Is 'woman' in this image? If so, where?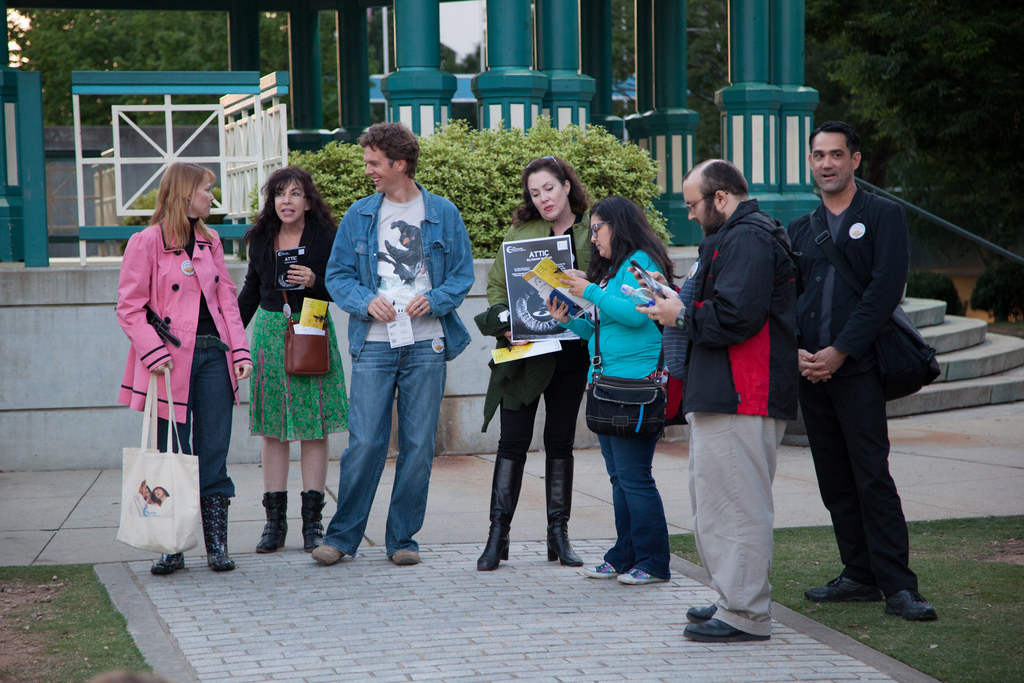
Yes, at <box>560,195,675,587</box>.
